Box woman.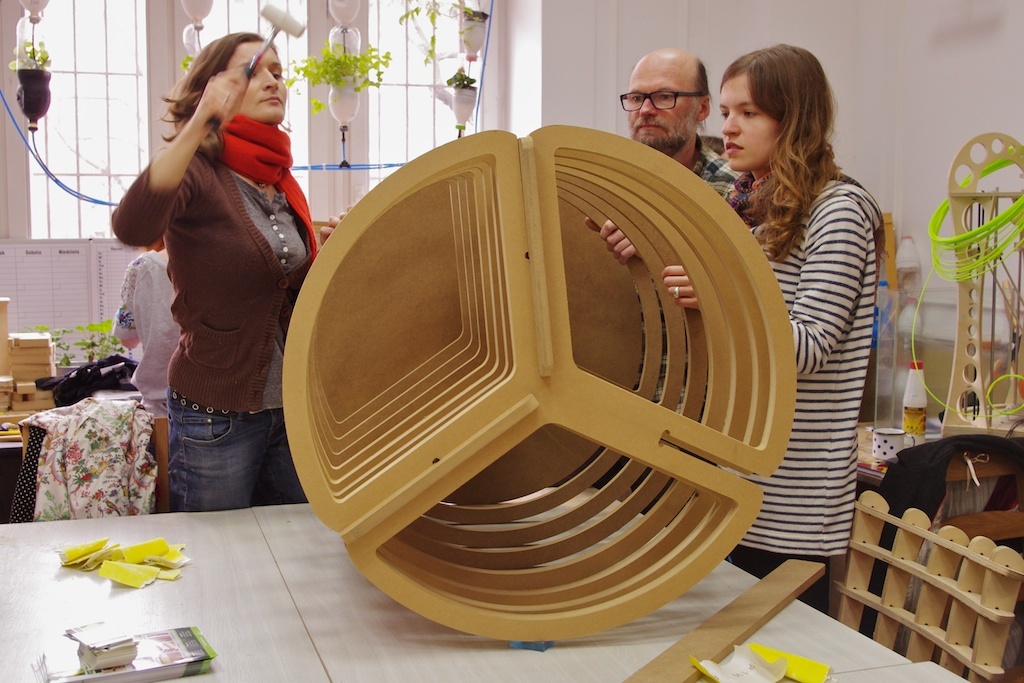
89,227,190,431.
